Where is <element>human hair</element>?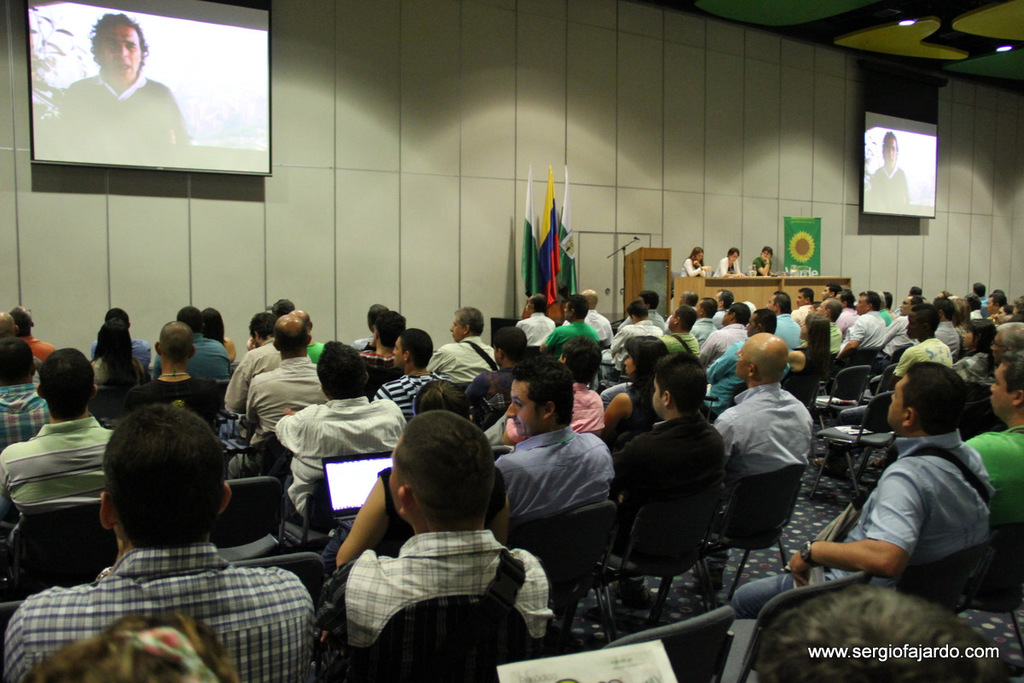
box(655, 351, 708, 414).
